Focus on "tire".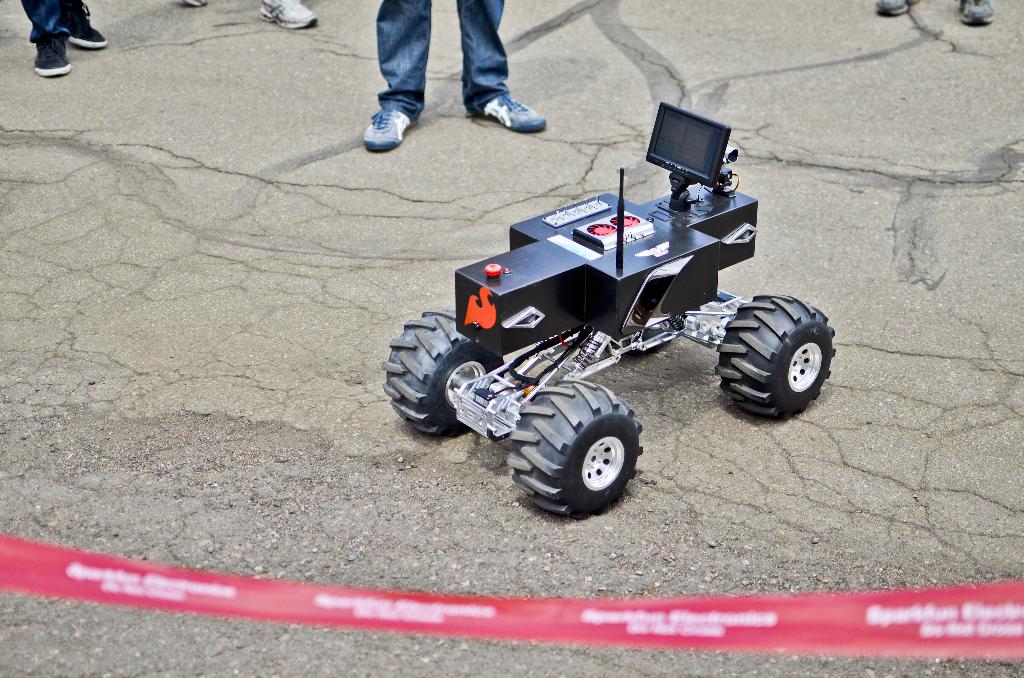
Focused at select_region(380, 310, 505, 446).
